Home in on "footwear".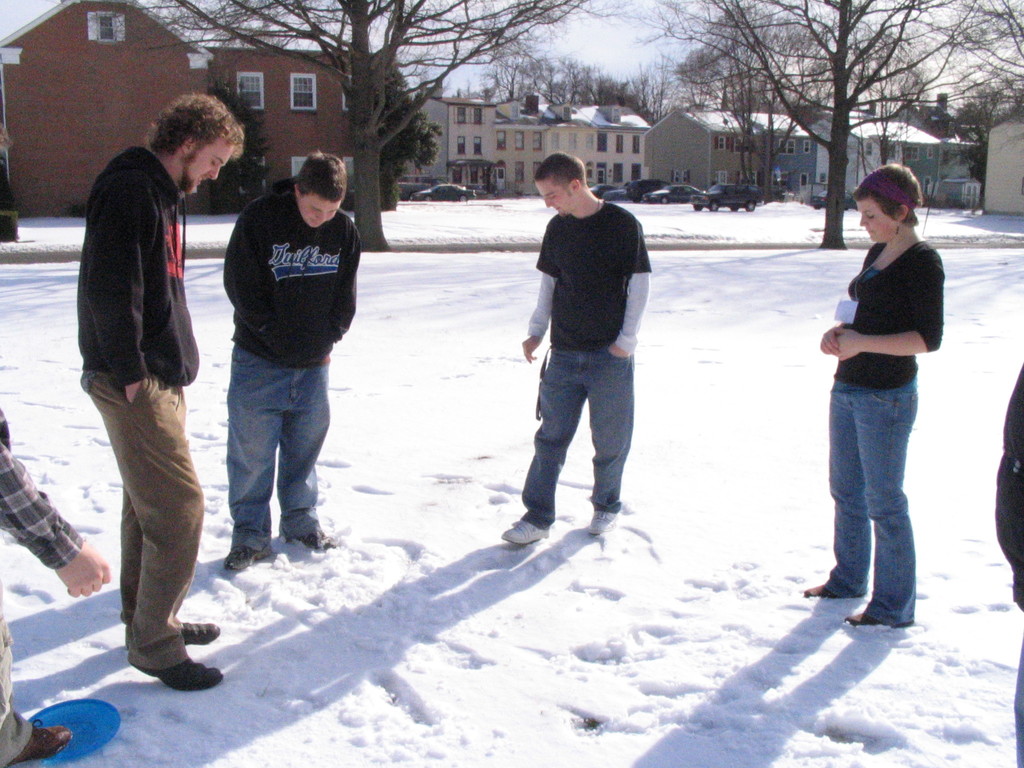
Homed in at [224, 545, 276, 575].
